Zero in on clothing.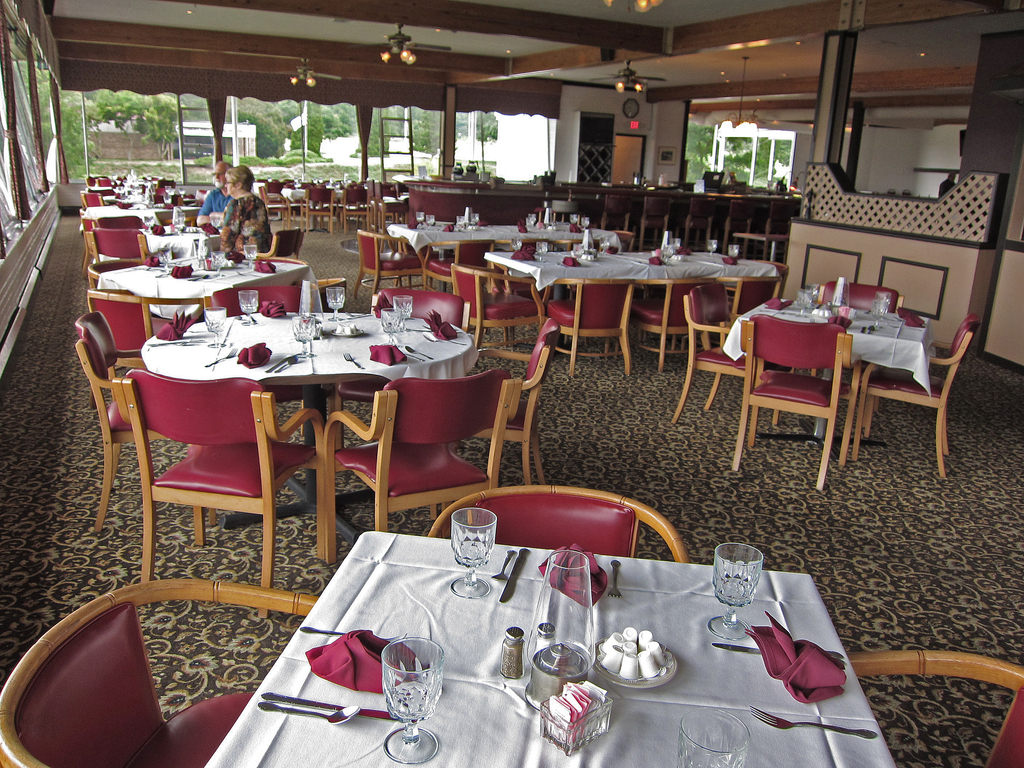
Zeroed in: l=199, t=186, r=236, b=222.
